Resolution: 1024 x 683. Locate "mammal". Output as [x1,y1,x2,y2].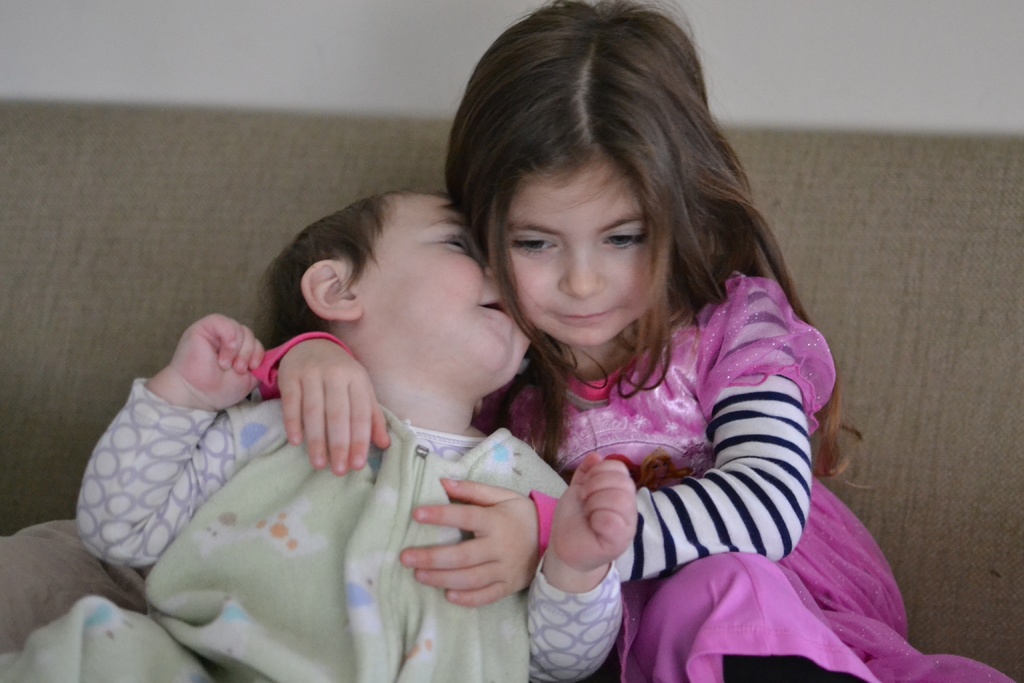
[0,187,640,682].
